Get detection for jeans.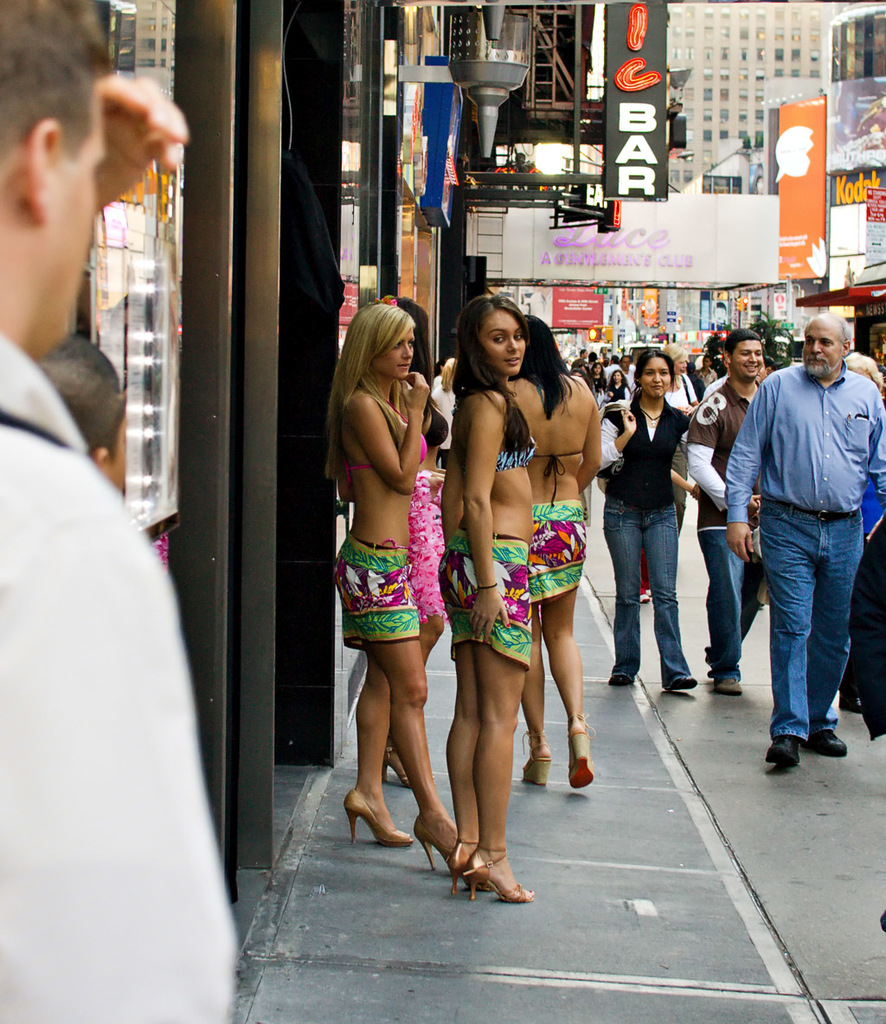
Detection: locate(599, 502, 689, 674).
